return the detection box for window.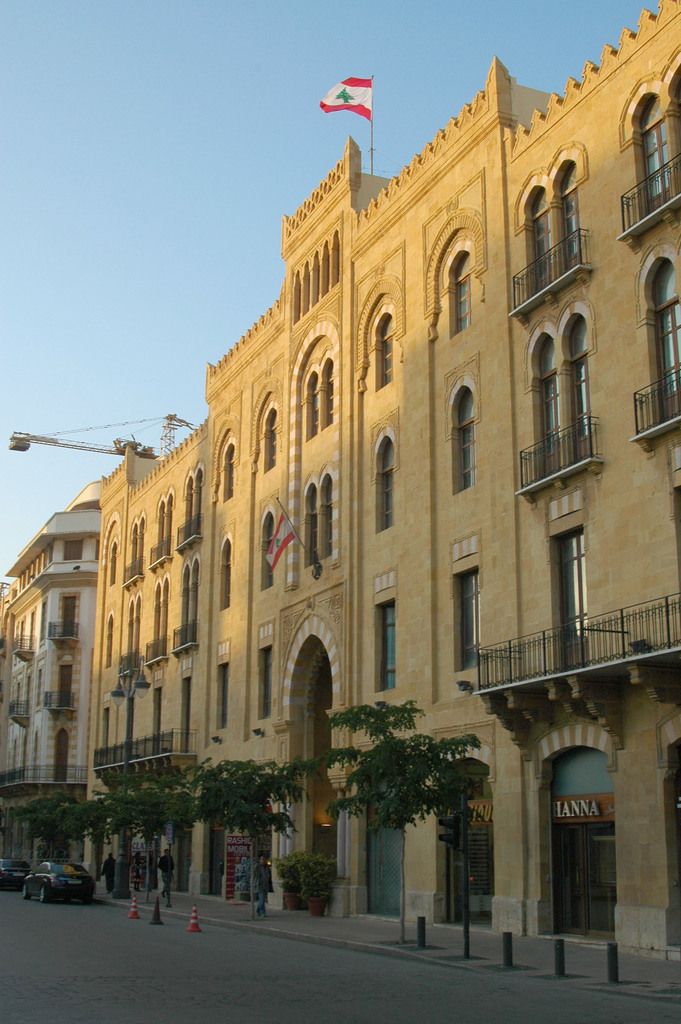
BBox(181, 561, 199, 652).
